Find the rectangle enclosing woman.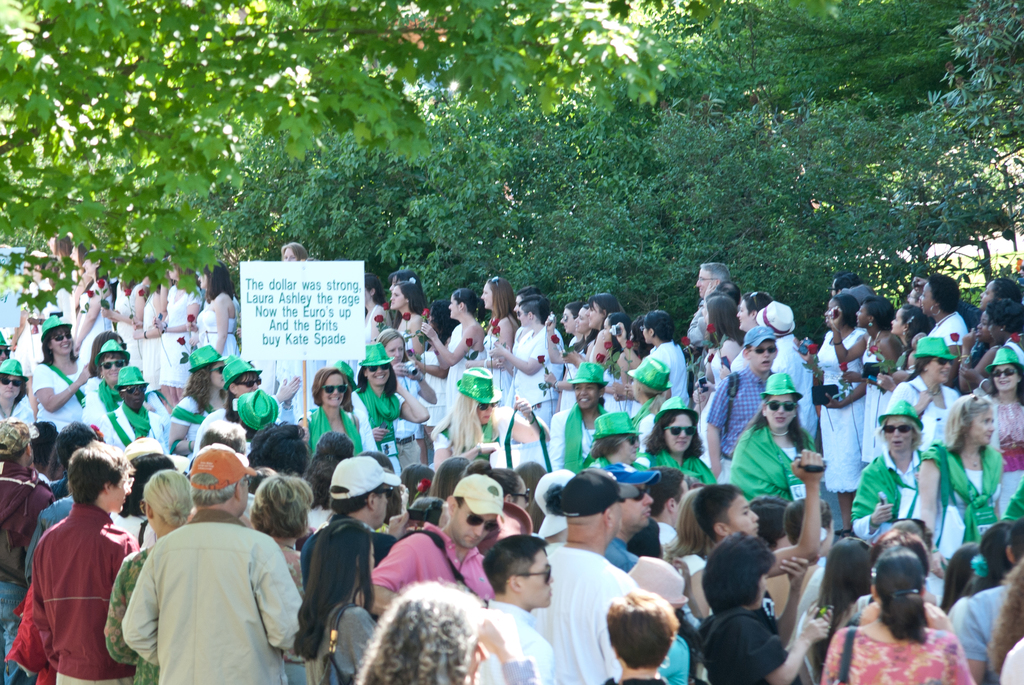
bbox=(431, 365, 546, 469).
